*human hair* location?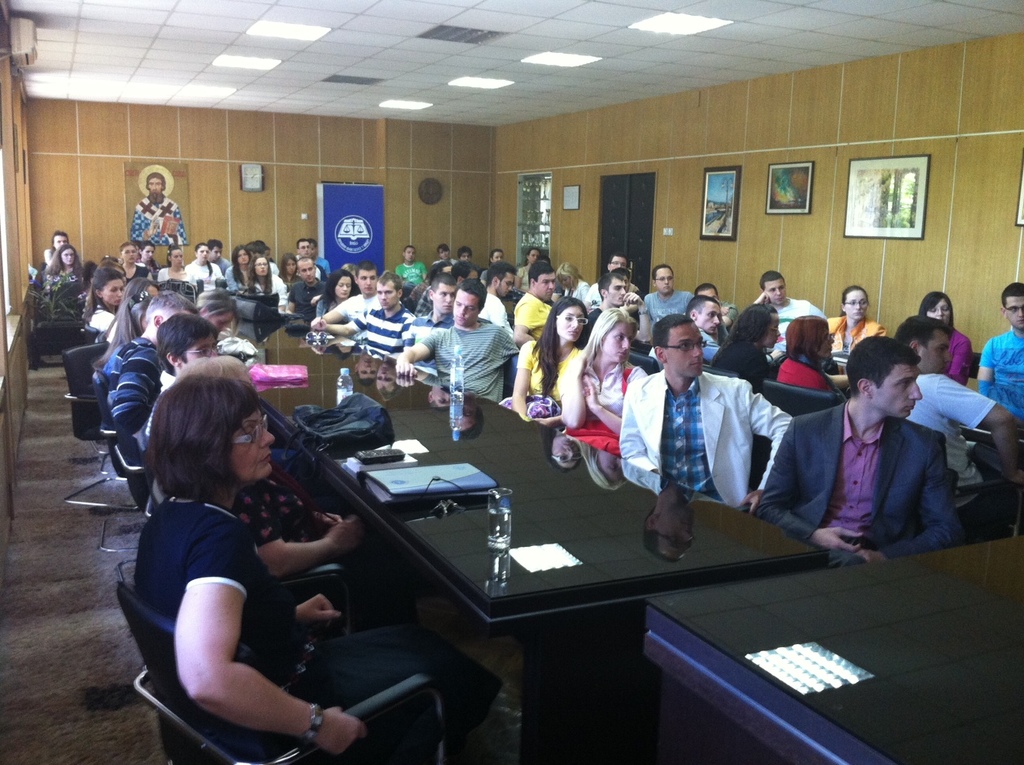
Rect(725, 304, 774, 372)
